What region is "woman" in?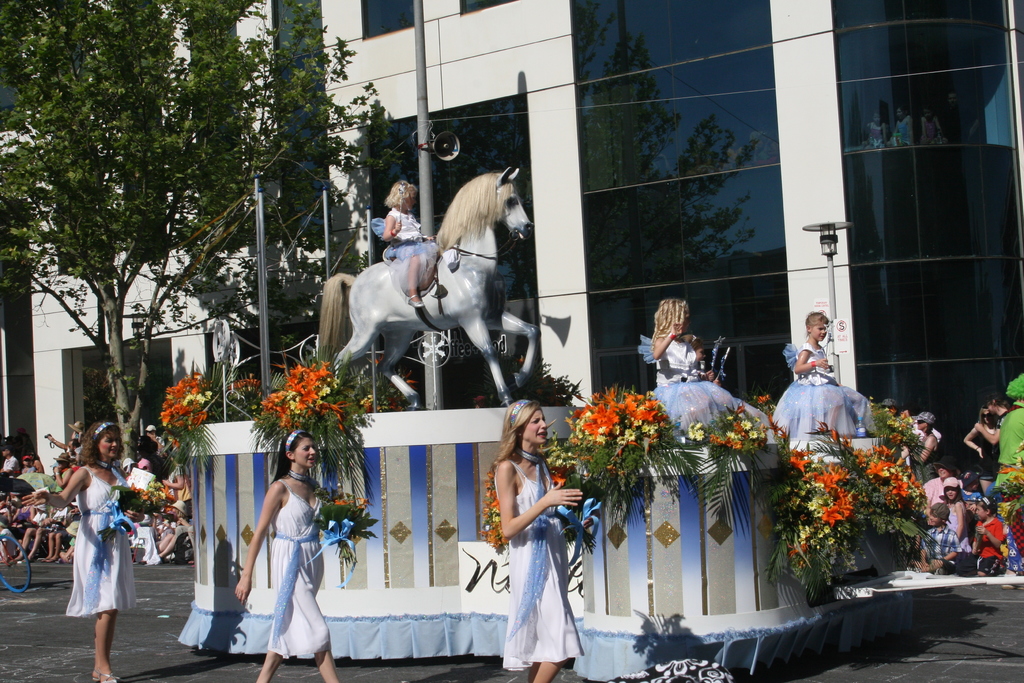
box(227, 435, 351, 682).
